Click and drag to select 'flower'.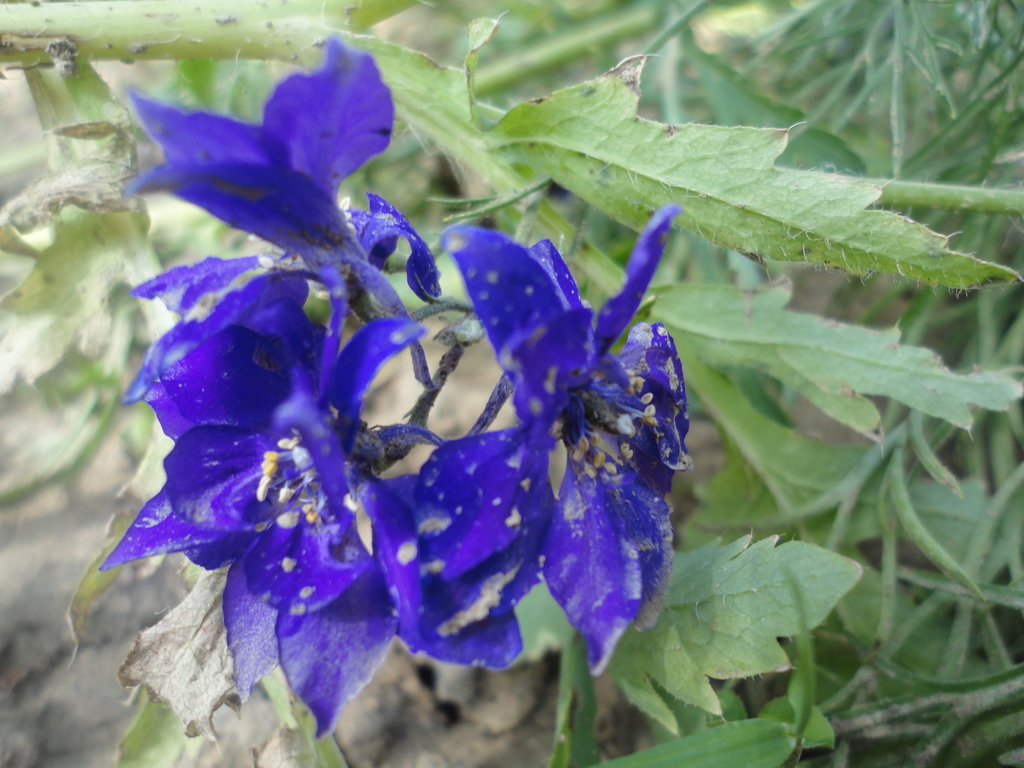
Selection: detection(346, 179, 698, 698).
